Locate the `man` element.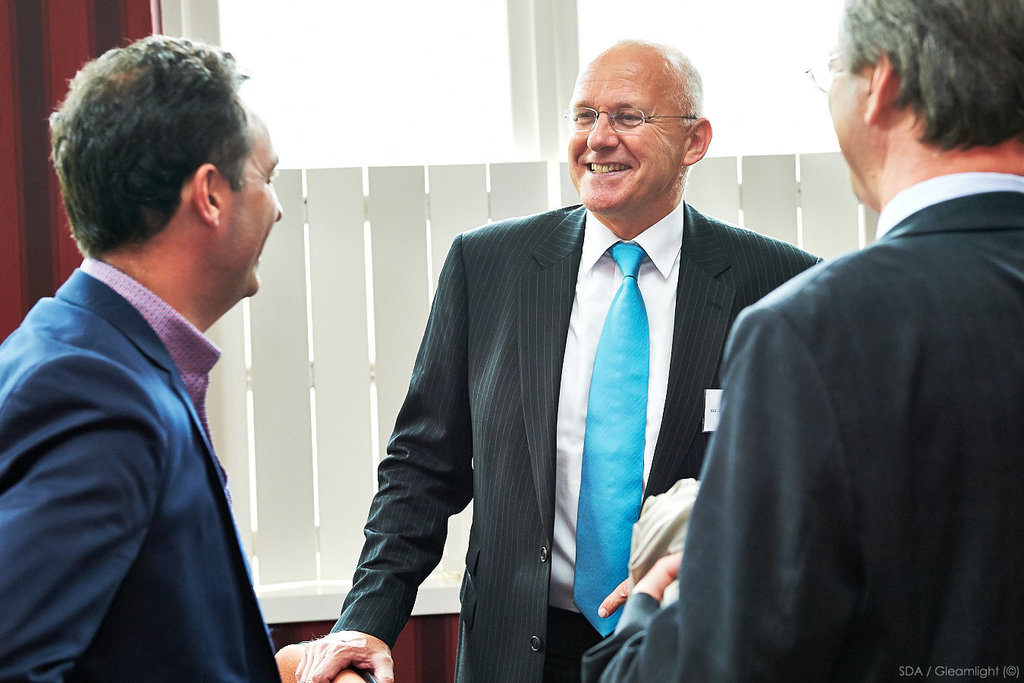
Element bbox: left=294, top=38, right=825, bottom=682.
